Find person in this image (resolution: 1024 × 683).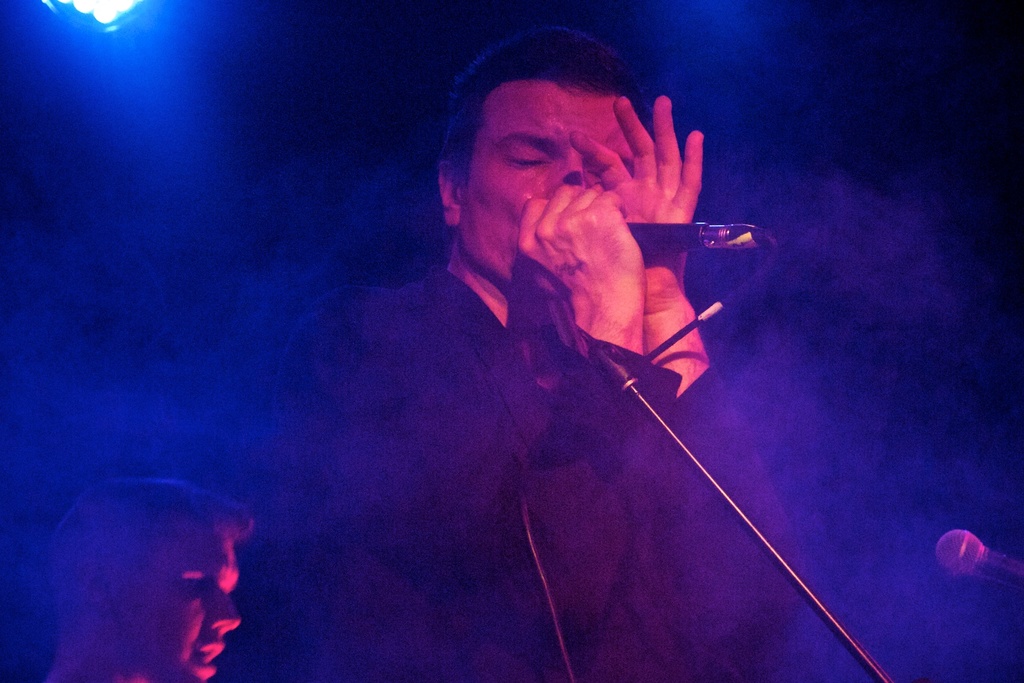
x1=6 y1=463 x2=260 y2=682.
